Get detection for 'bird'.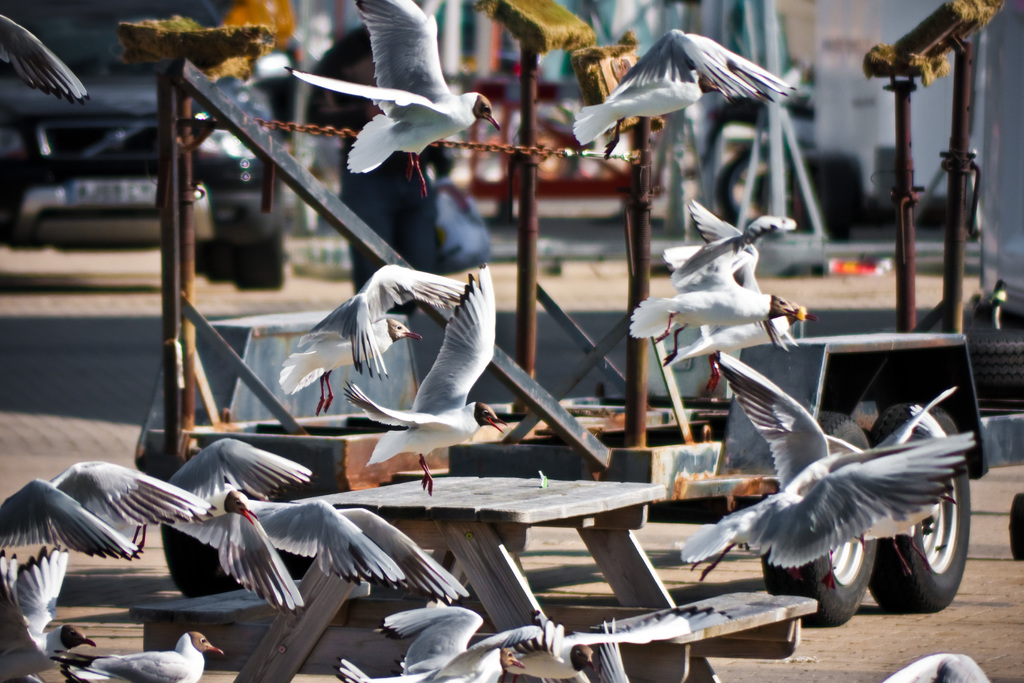
Detection: pyautogui.locateOnScreen(573, 26, 804, 163).
